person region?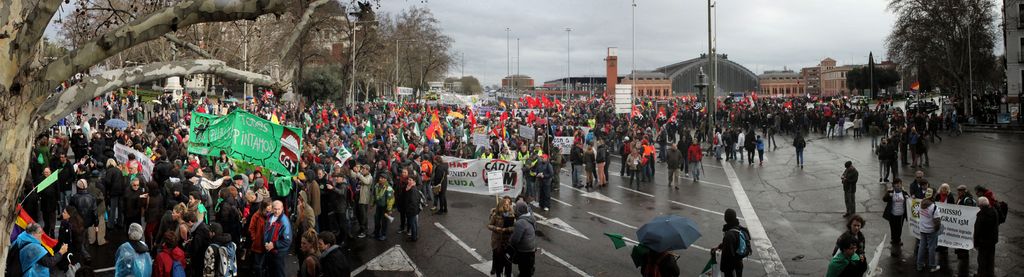
{"left": 904, "top": 120, "right": 925, "bottom": 171}
